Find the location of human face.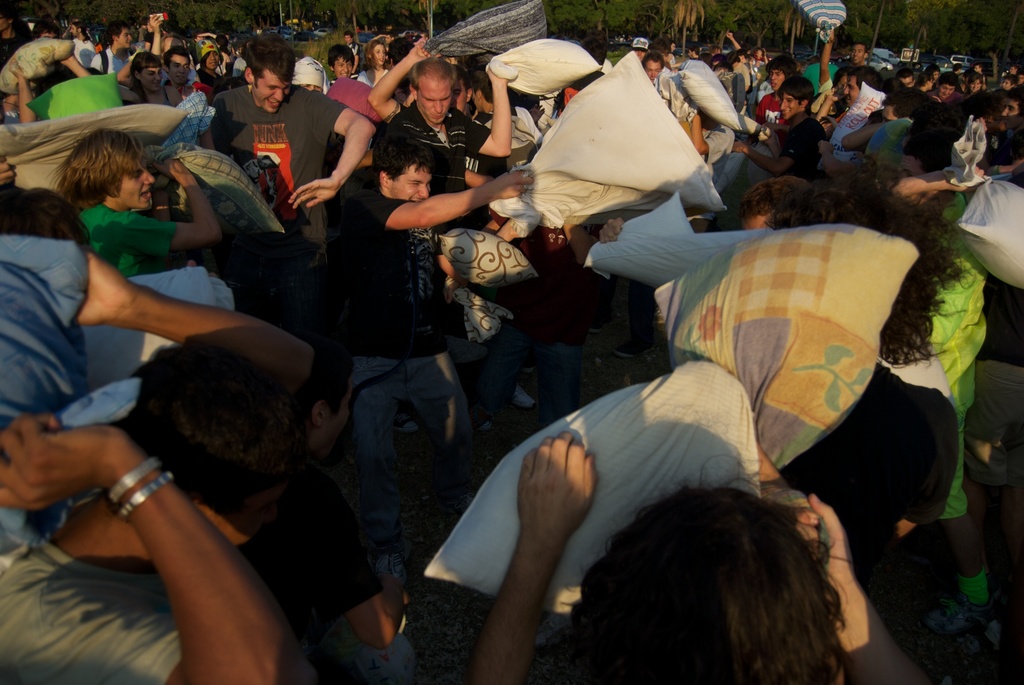
Location: l=936, t=83, r=955, b=100.
